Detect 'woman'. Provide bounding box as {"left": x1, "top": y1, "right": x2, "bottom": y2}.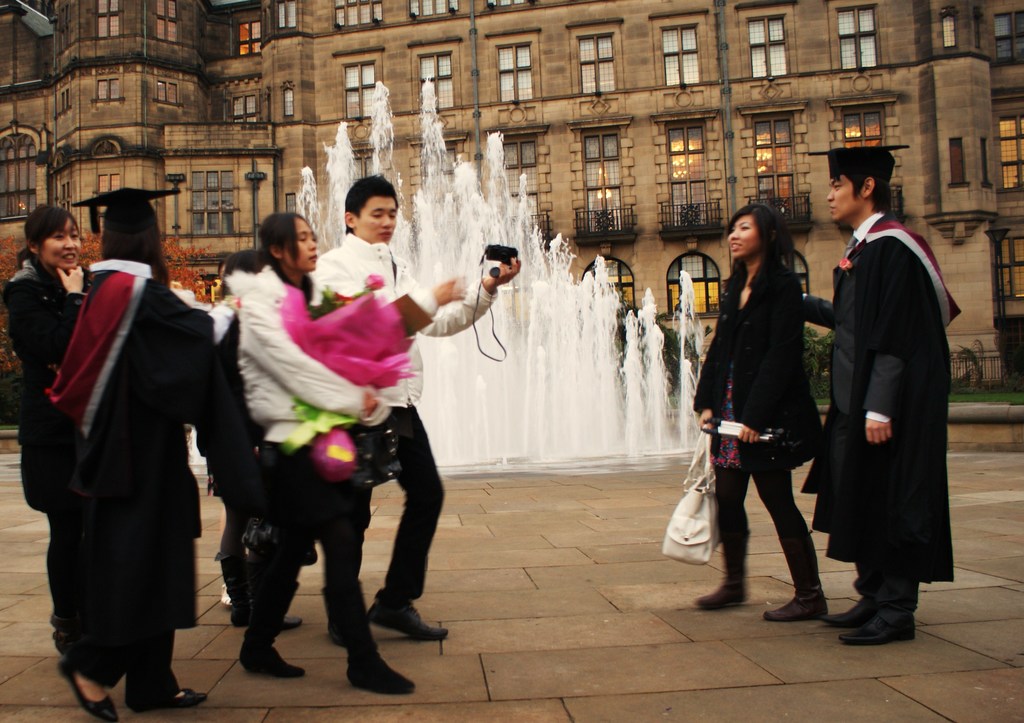
{"left": 218, "top": 258, "right": 231, "bottom": 607}.
